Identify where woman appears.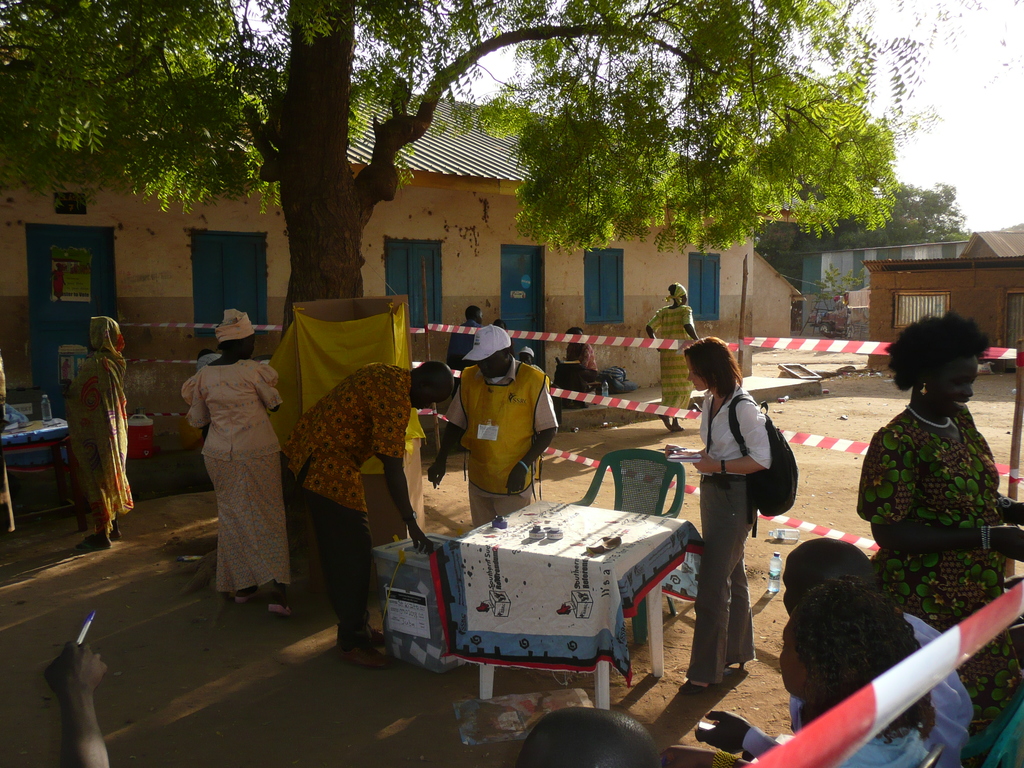
Appears at bbox=[177, 308, 284, 605].
